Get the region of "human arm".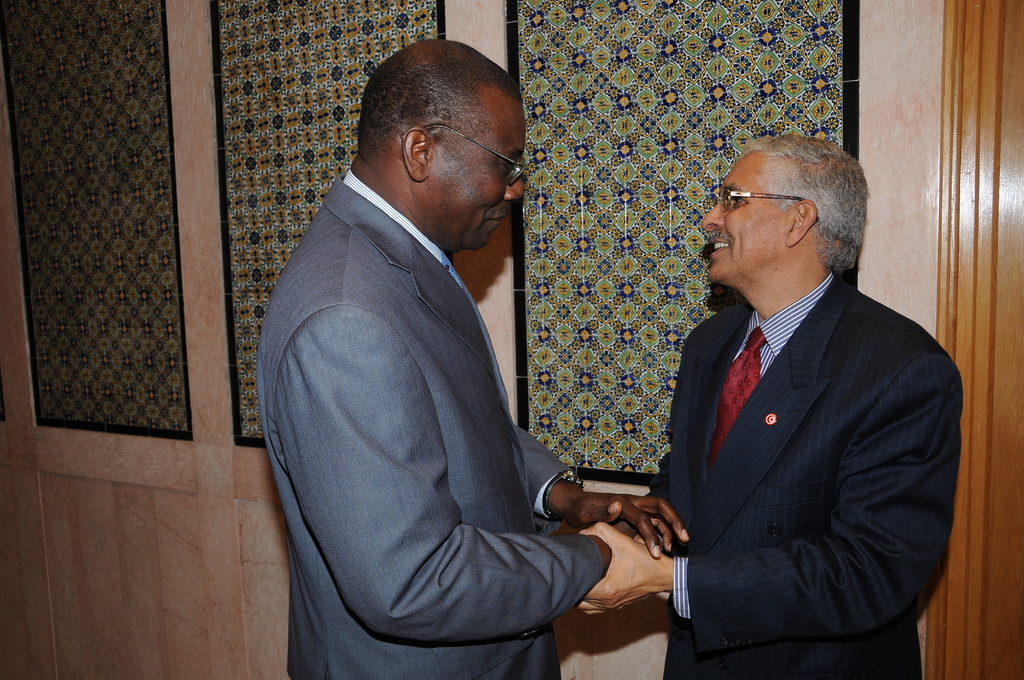
568 350 968 653.
